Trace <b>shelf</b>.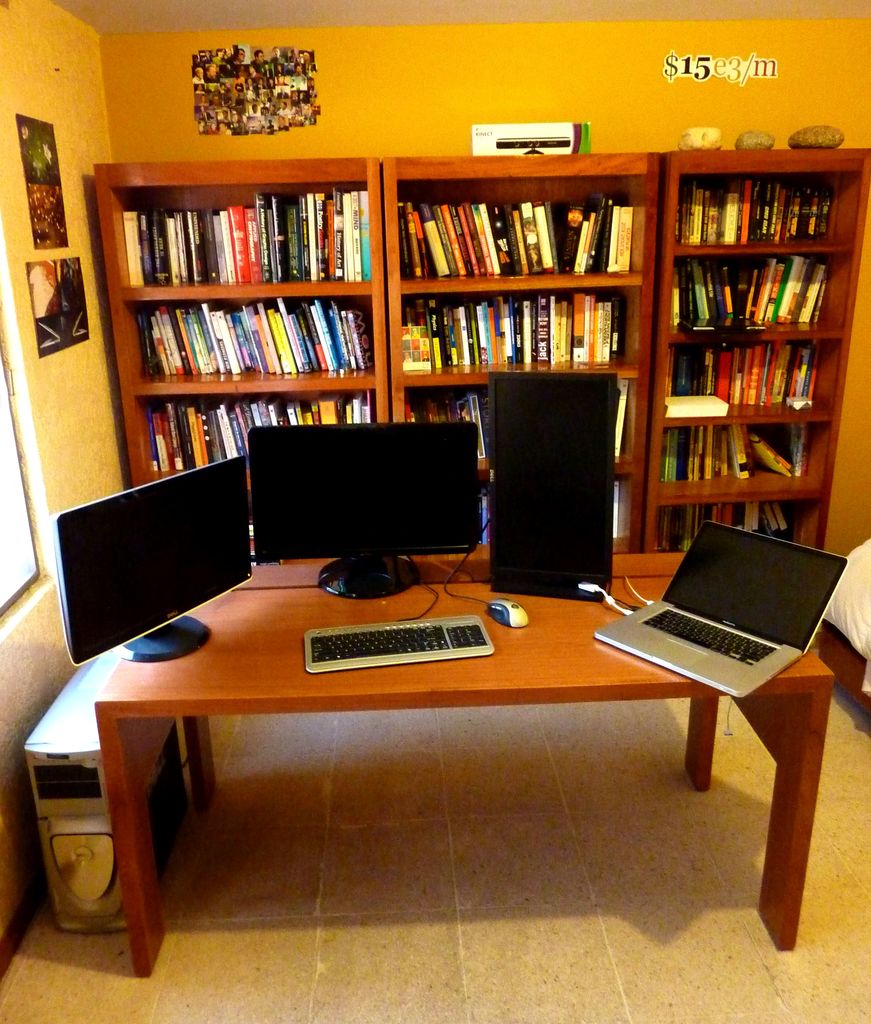
Traced to pyautogui.locateOnScreen(642, 148, 870, 557).
